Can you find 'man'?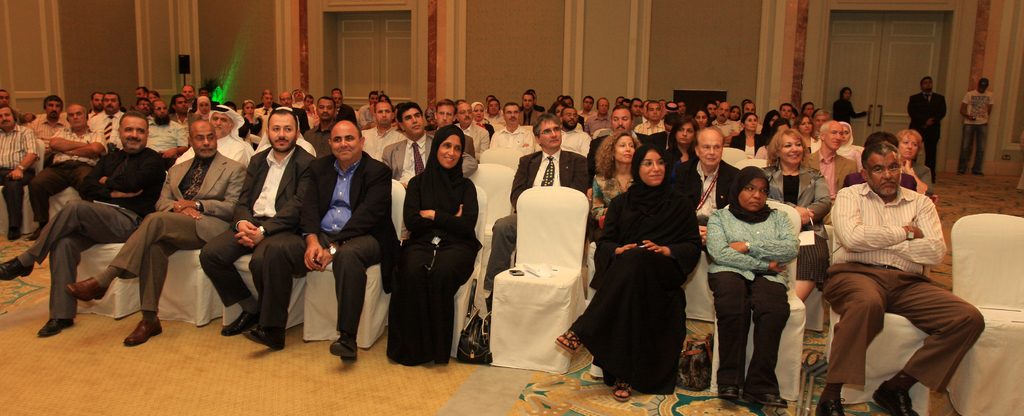
Yes, bounding box: <region>578, 93, 596, 126</region>.
